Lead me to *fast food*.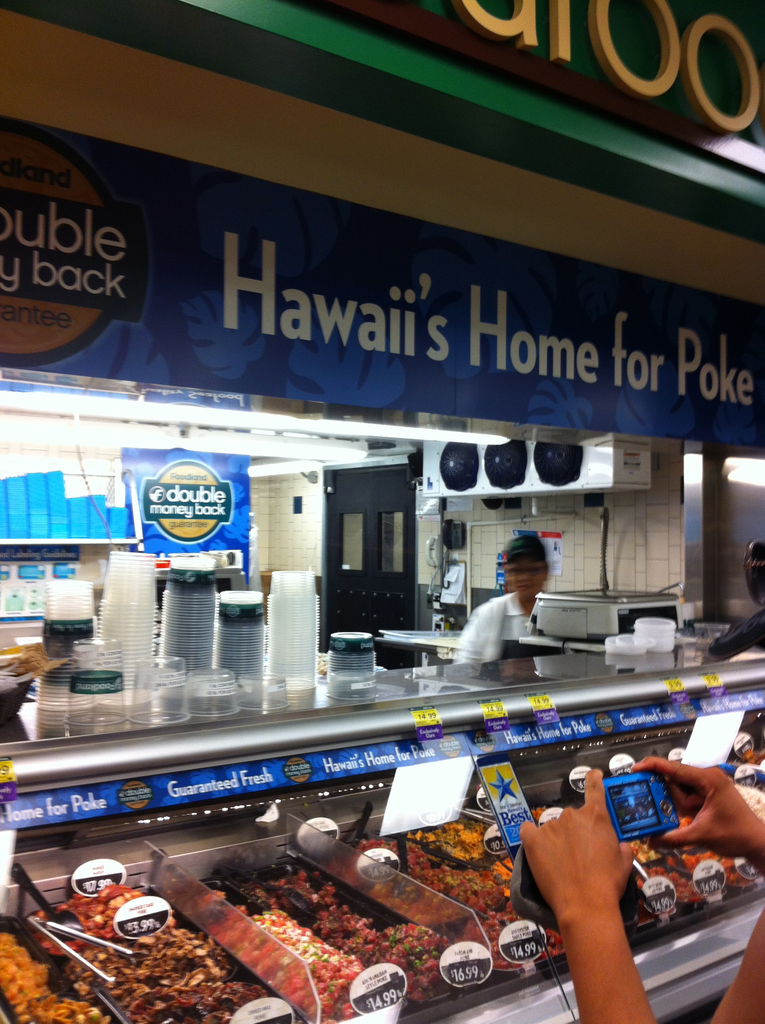
Lead to region(271, 866, 455, 1009).
